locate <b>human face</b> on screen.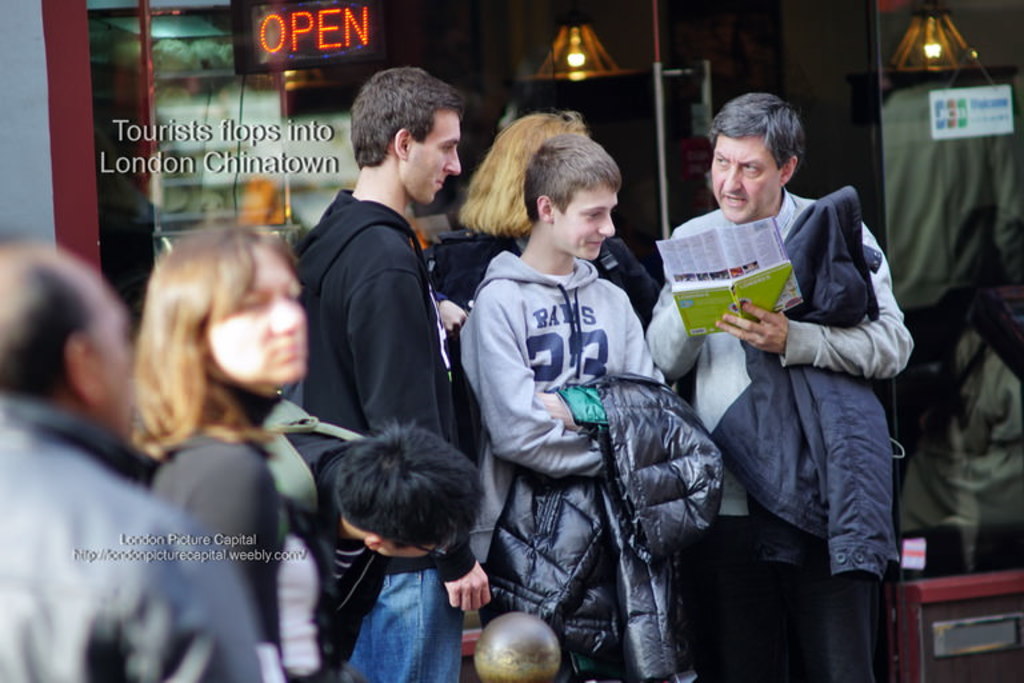
On screen at x1=89, y1=288, x2=132, y2=427.
